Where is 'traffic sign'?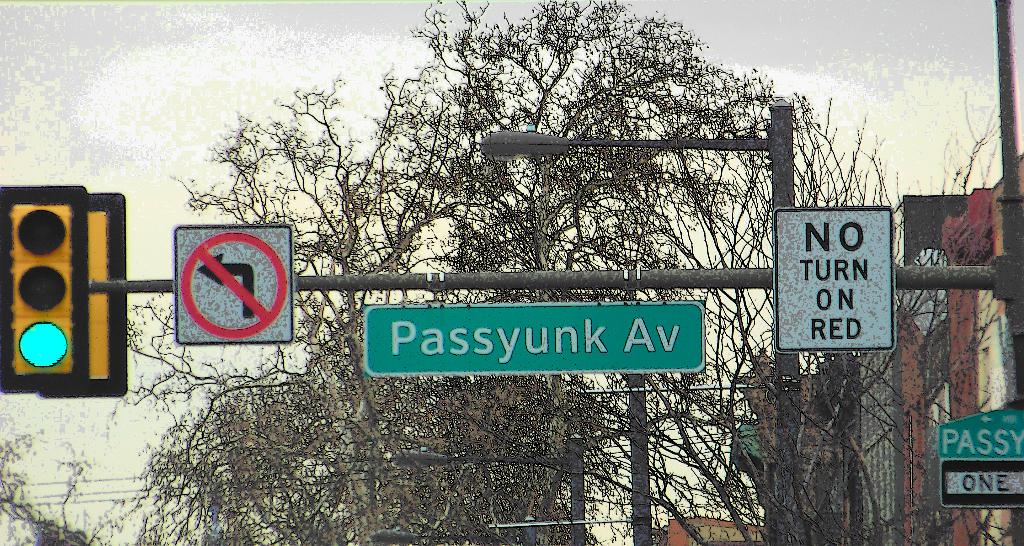
[x1=168, y1=220, x2=295, y2=341].
